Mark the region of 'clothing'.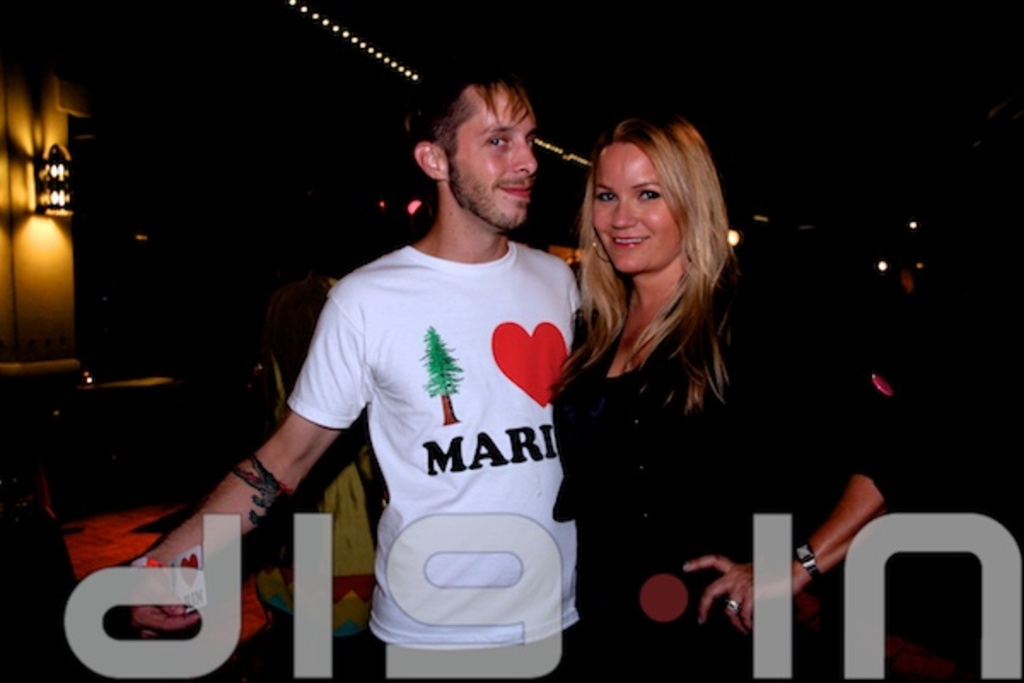
Region: select_region(539, 301, 935, 657).
